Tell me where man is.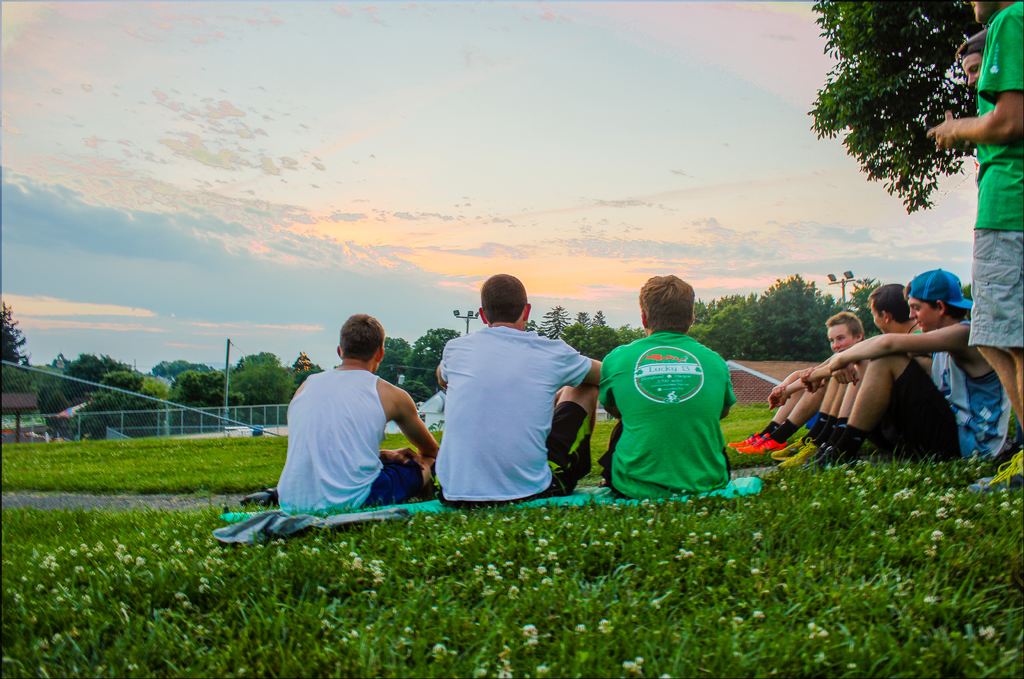
man is at region(797, 266, 1007, 472).
